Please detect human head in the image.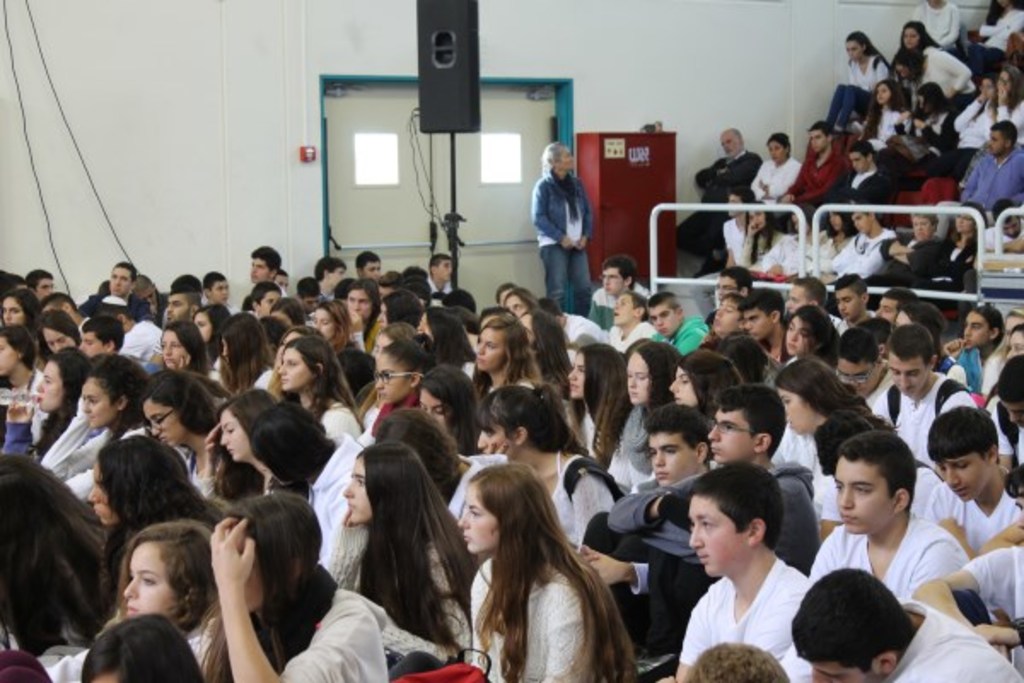
detection(713, 261, 758, 302).
